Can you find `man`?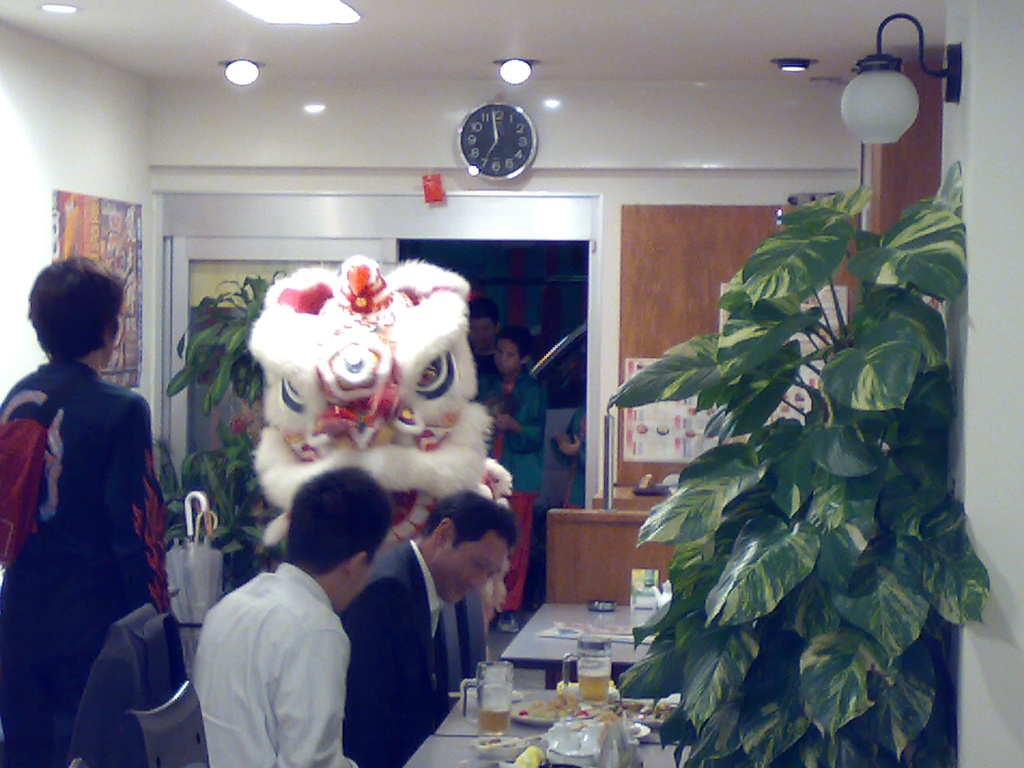
Yes, bounding box: (172, 490, 383, 764).
